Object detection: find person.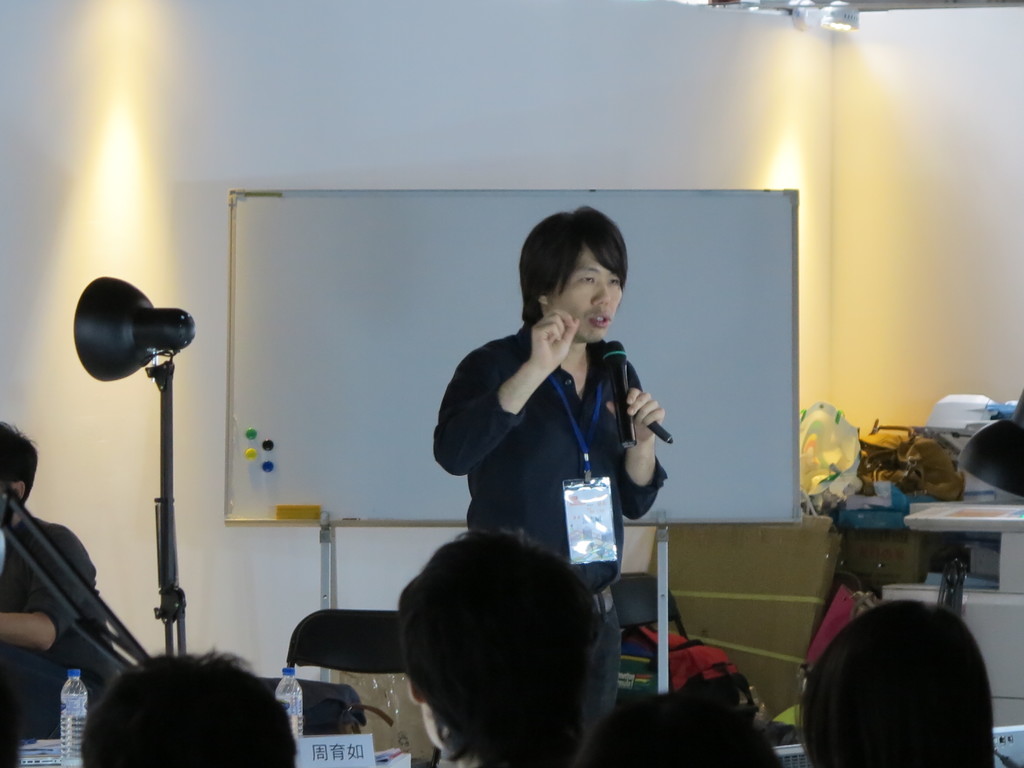
l=83, t=652, r=297, b=765.
